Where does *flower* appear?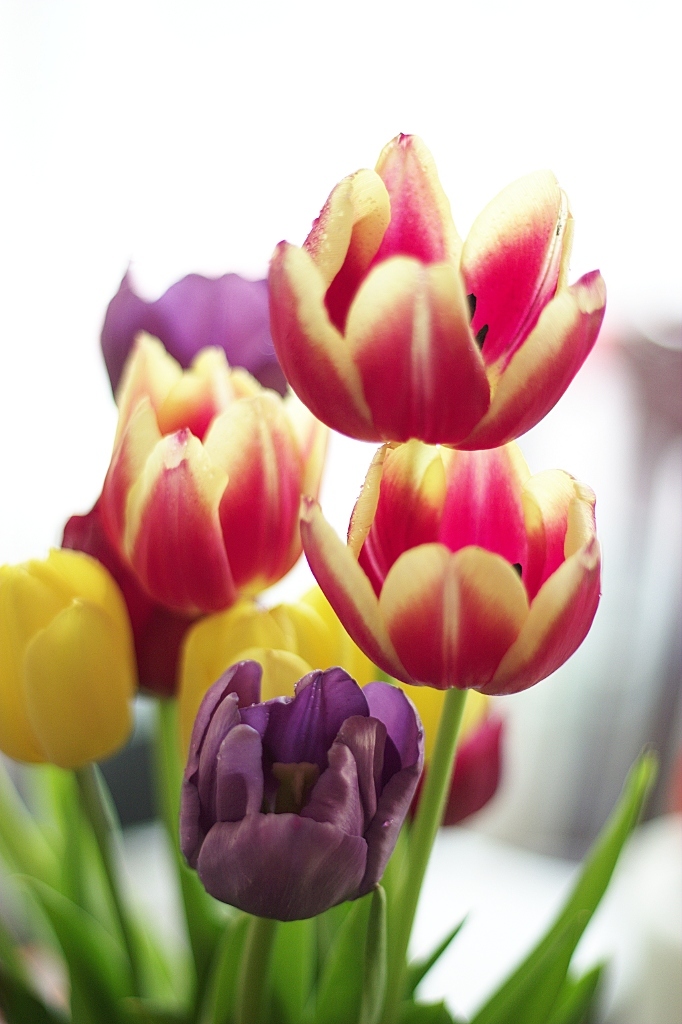
Appears at crop(0, 549, 131, 767).
